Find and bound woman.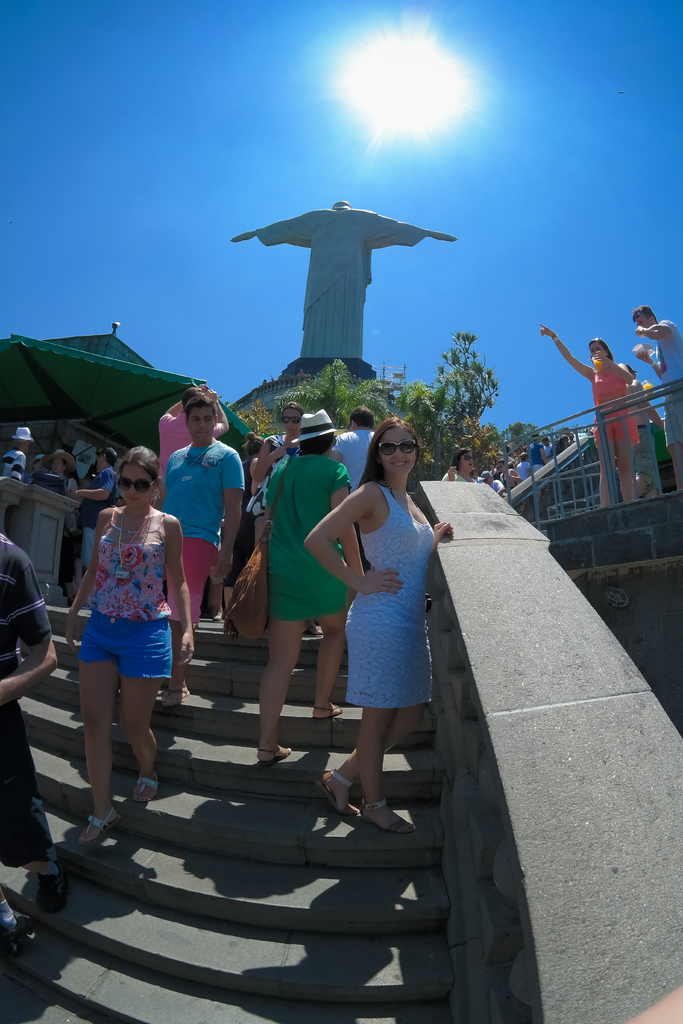
Bound: 497/458/523/488.
